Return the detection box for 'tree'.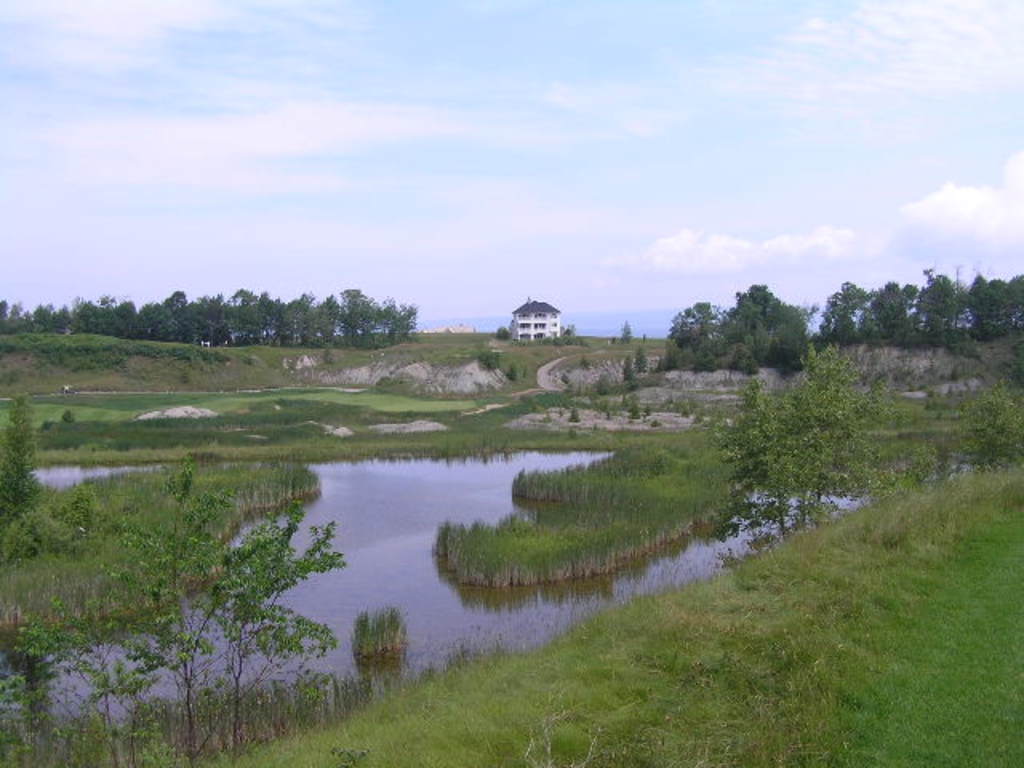
[656,301,731,373].
